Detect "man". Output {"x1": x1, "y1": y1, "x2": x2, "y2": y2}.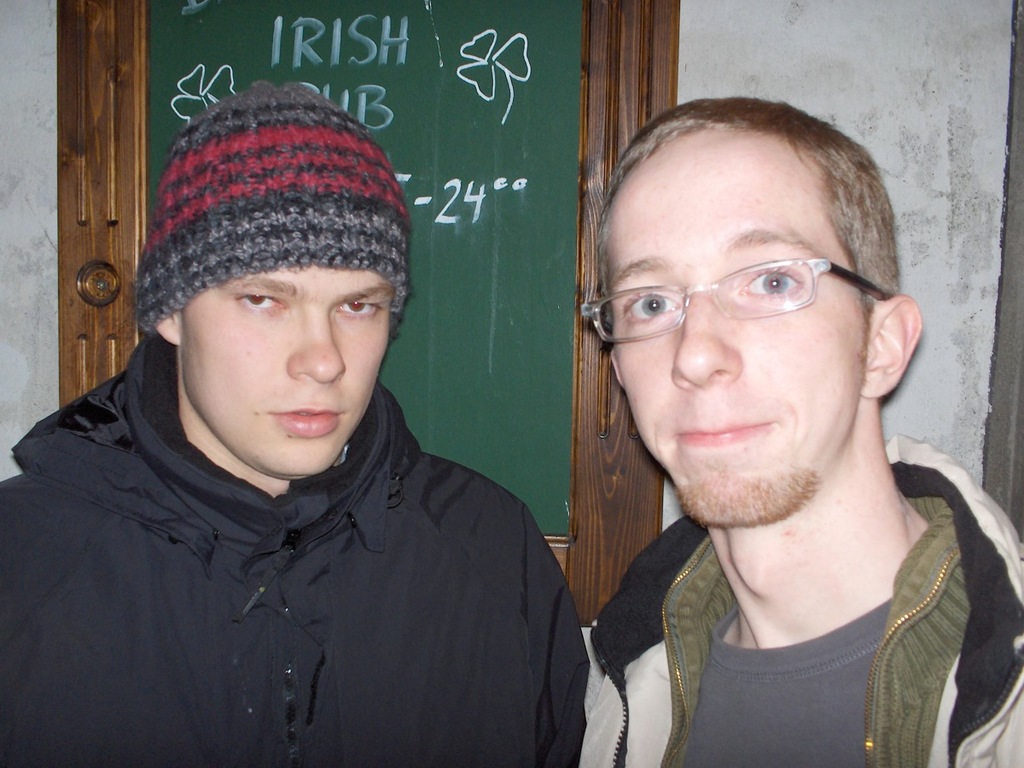
{"x1": 0, "y1": 79, "x2": 597, "y2": 767}.
